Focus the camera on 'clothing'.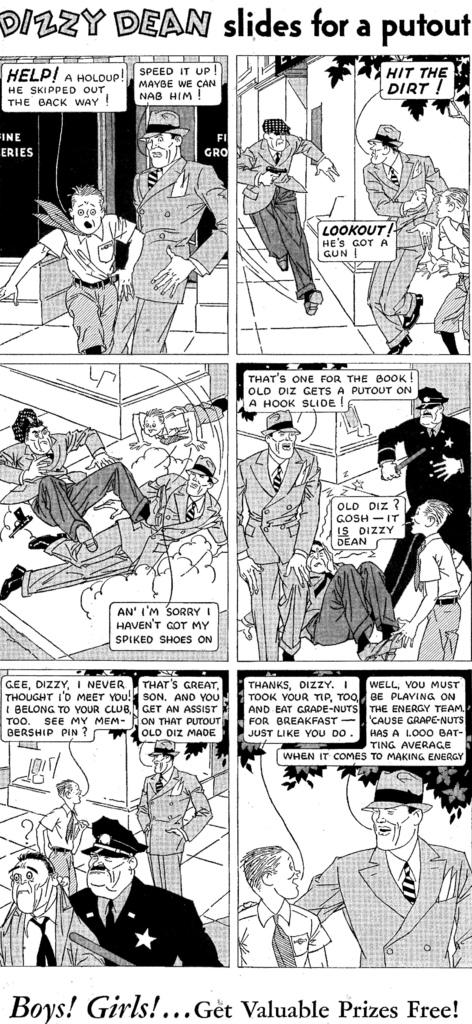
Focus region: BBox(27, 477, 225, 596).
